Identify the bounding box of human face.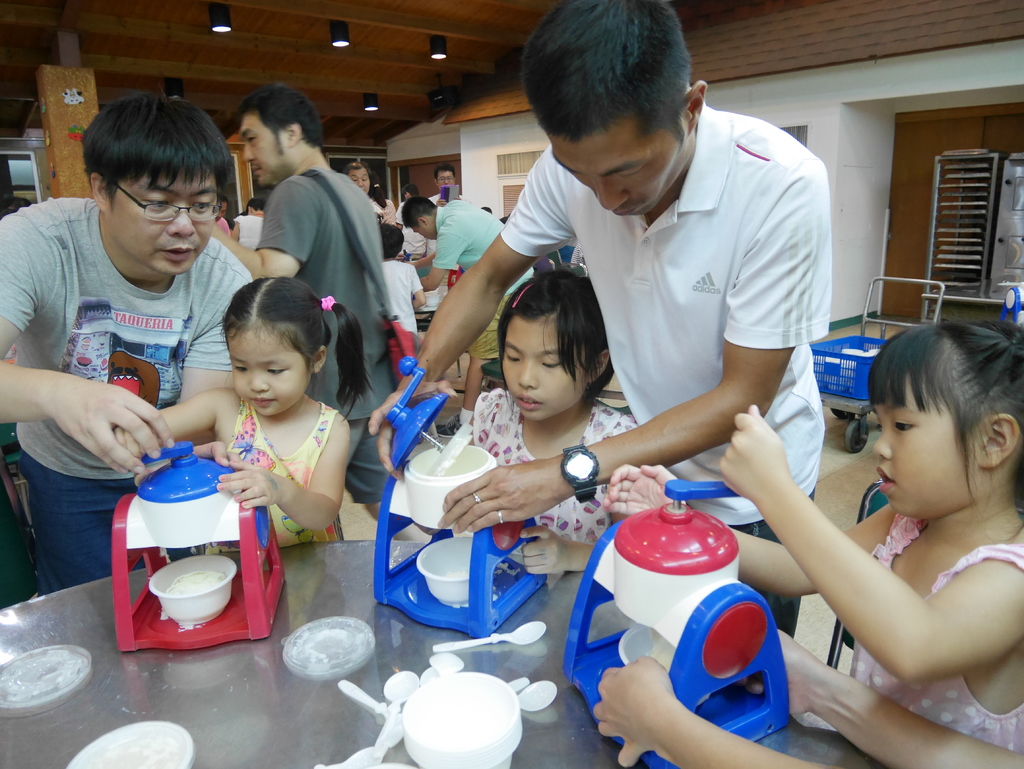
BBox(243, 108, 291, 187).
